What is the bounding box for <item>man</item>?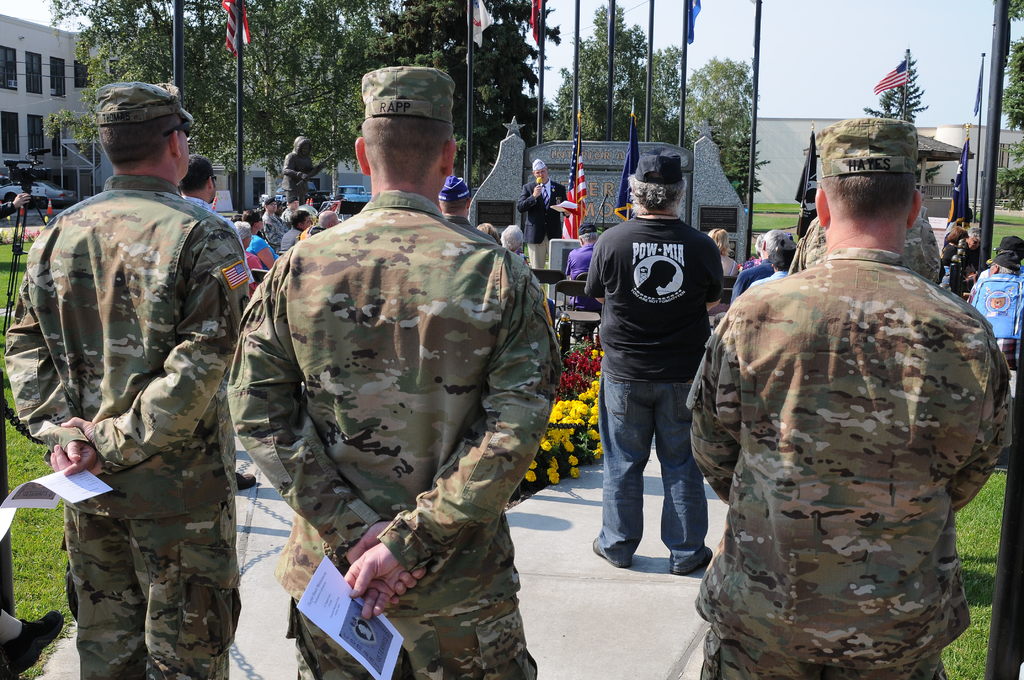
<bbox>788, 206, 941, 290</bbox>.
